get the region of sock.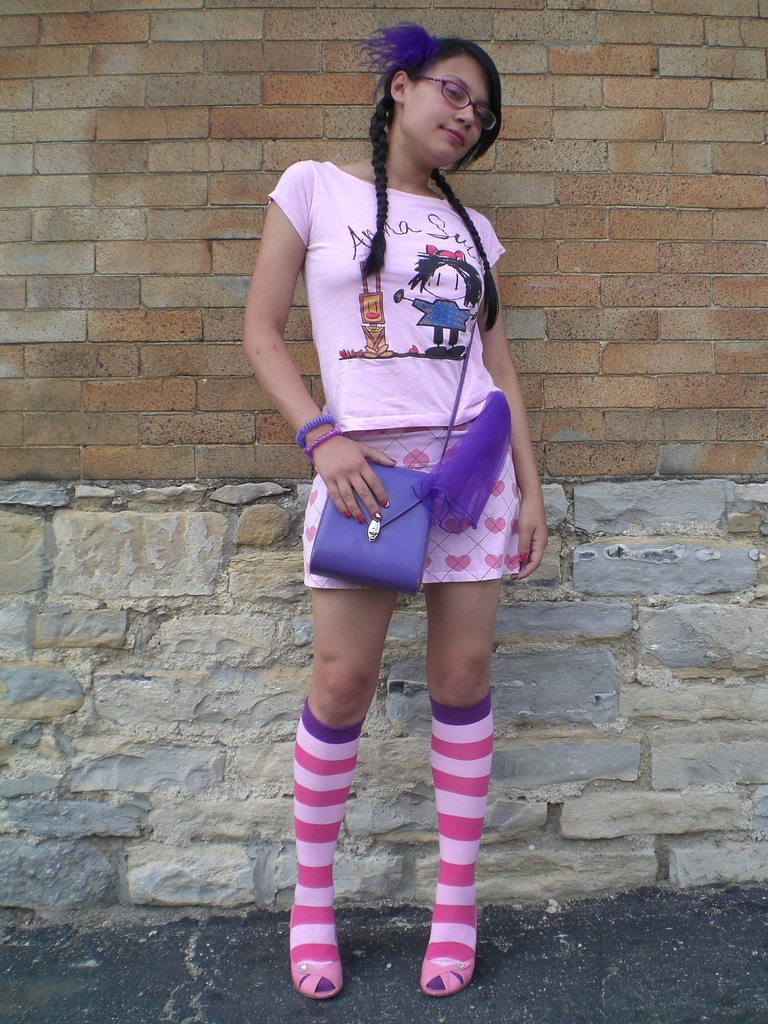
bbox=(290, 694, 369, 991).
